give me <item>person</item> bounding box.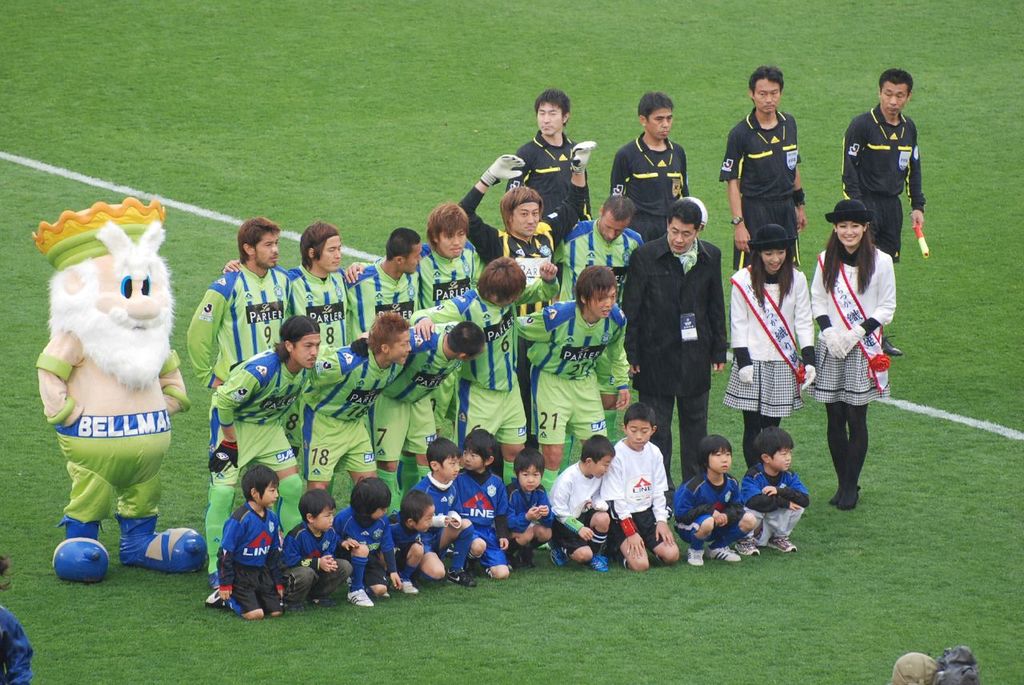
<bbox>611, 86, 701, 243</bbox>.
